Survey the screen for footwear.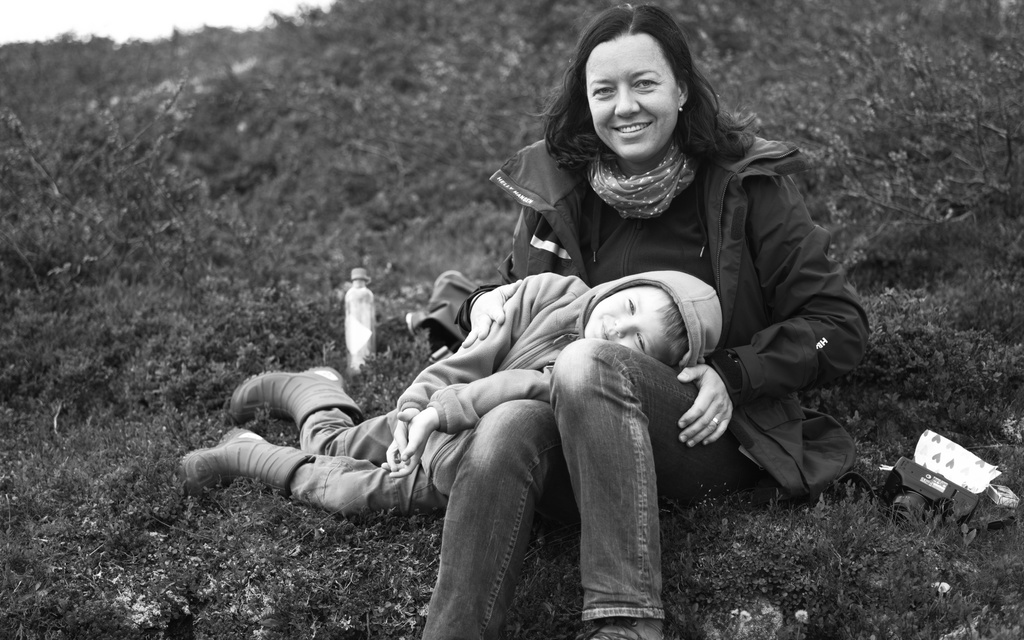
Survey found: <region>575, 623, 675, 639</region>.
